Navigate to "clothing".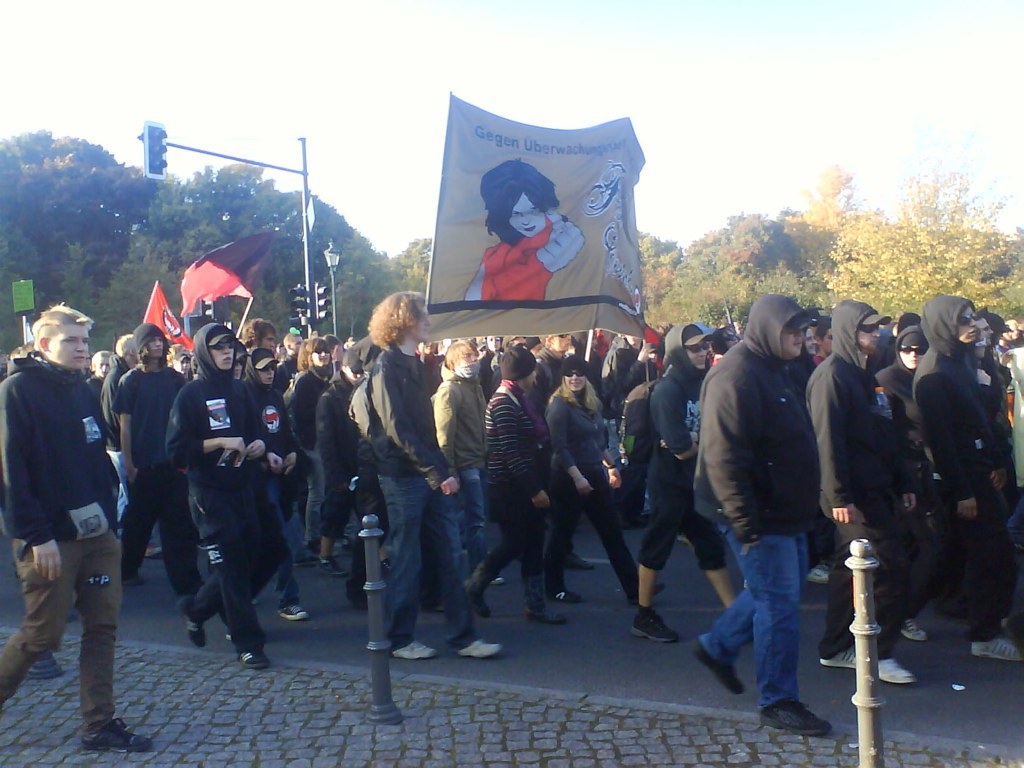
Navigation target: bbox=[8, 324, 124, 649].
